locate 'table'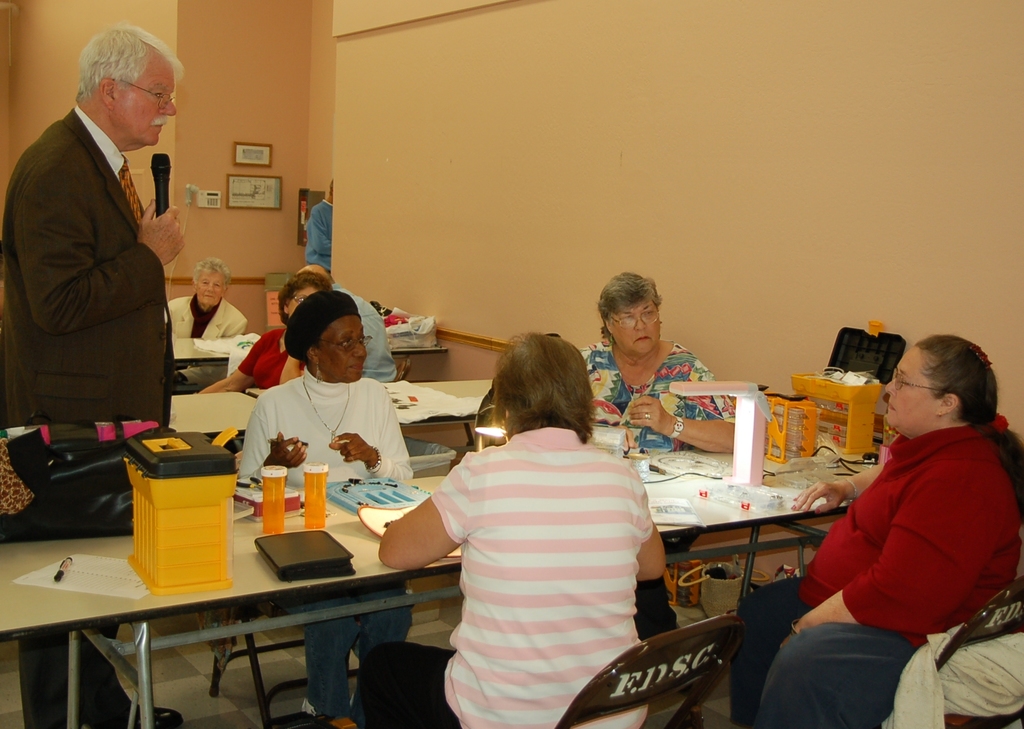
l=0, t=452, r=867, b=726
